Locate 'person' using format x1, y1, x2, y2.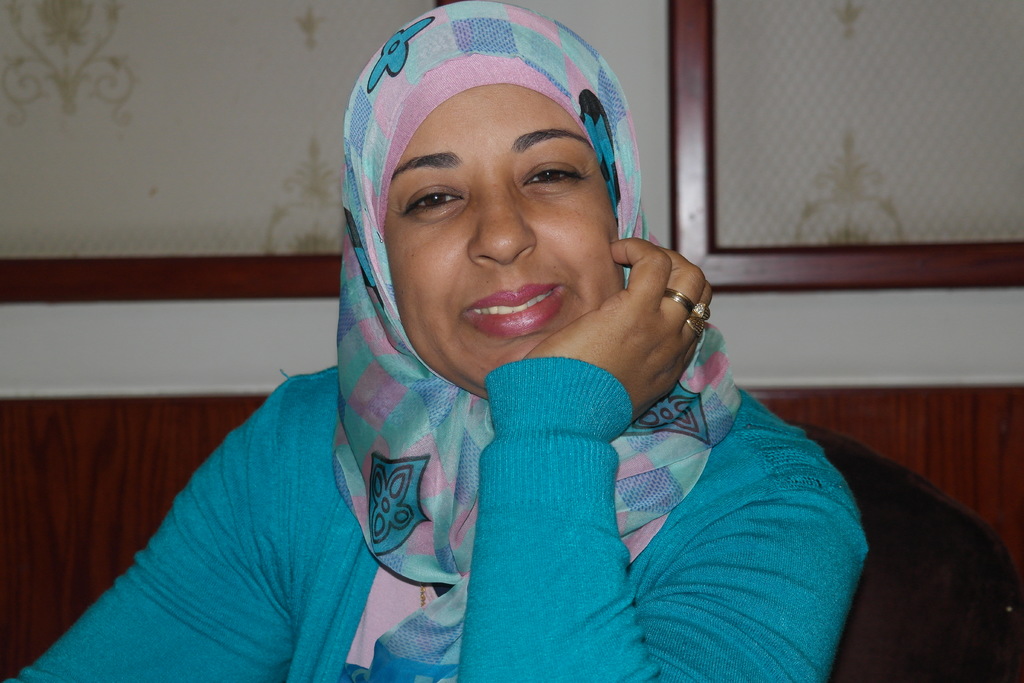
122, 22, 846, 651.
